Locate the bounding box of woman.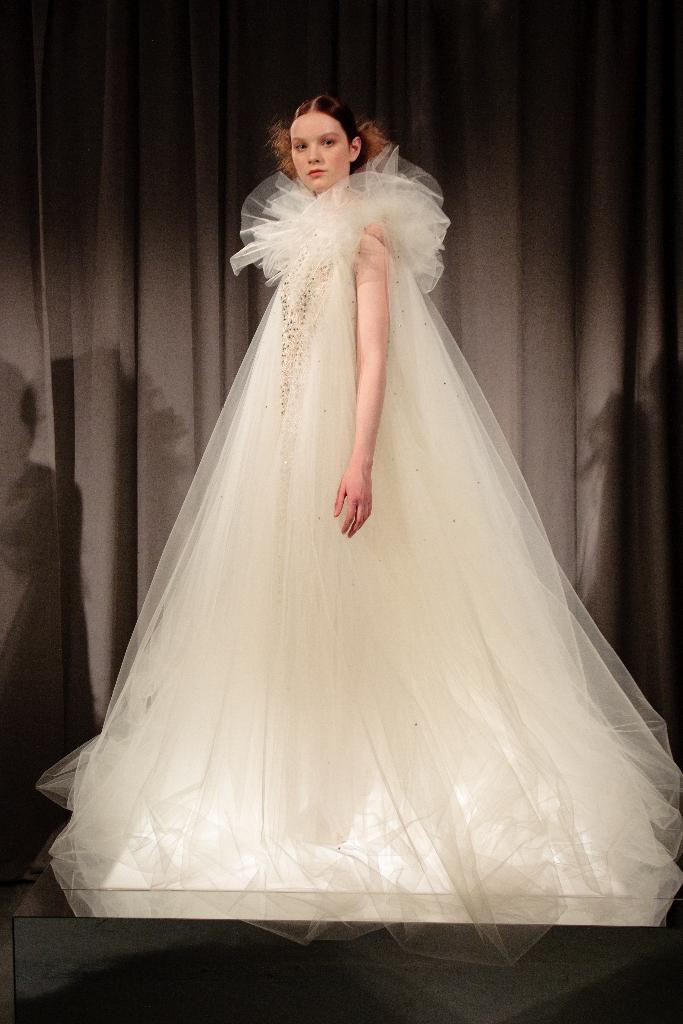
Bounding box: <bbox>36, 94, 682, 966</bbox>.
